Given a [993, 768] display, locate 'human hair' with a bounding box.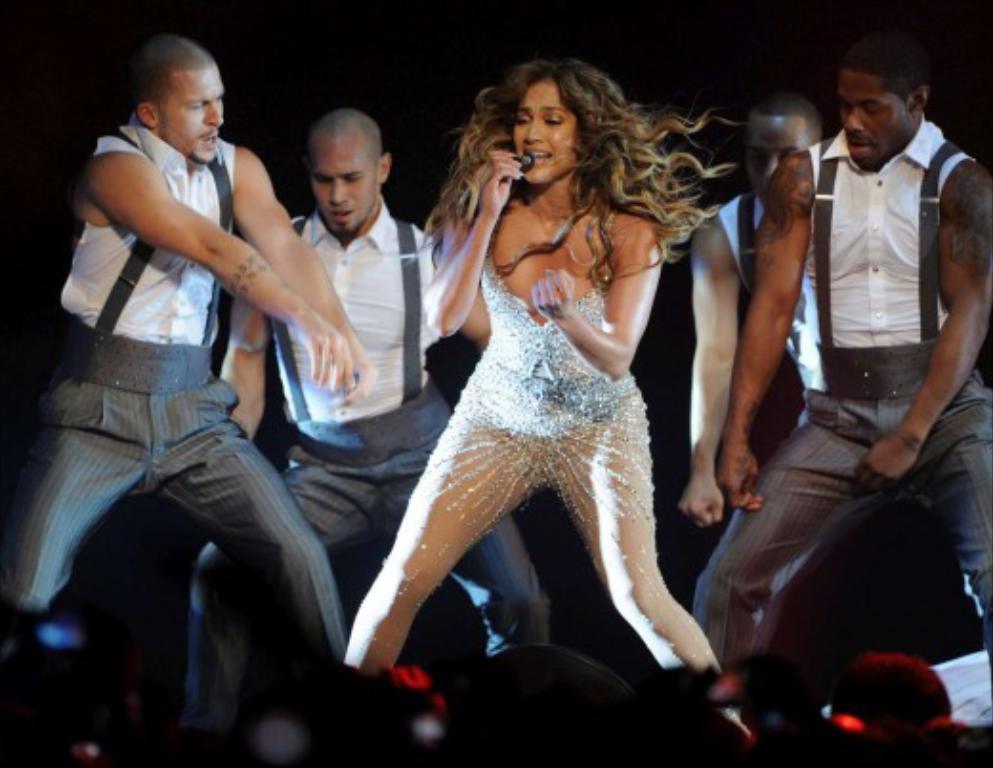
Located: 745,90,823,149.
